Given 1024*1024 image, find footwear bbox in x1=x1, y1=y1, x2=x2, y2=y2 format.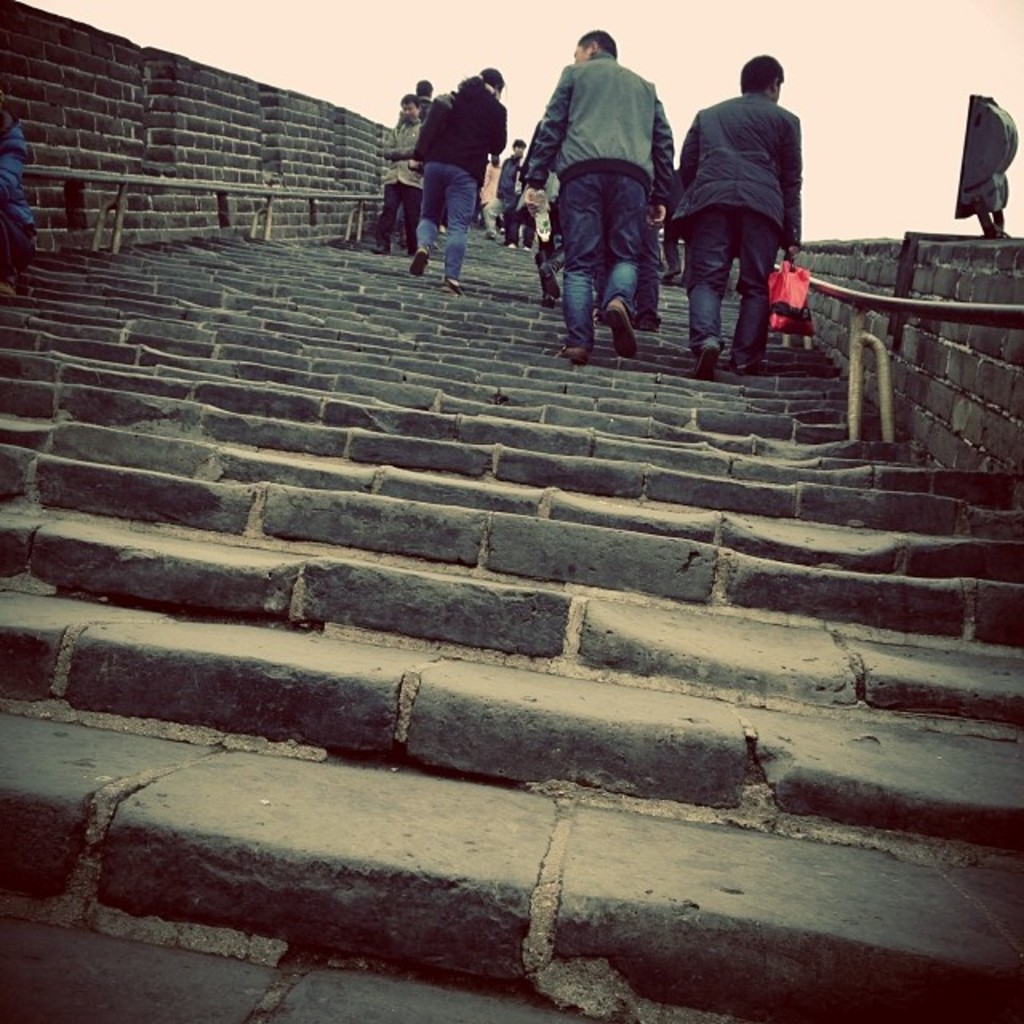
x1=731, y1=357, x2=776, y2=379.
